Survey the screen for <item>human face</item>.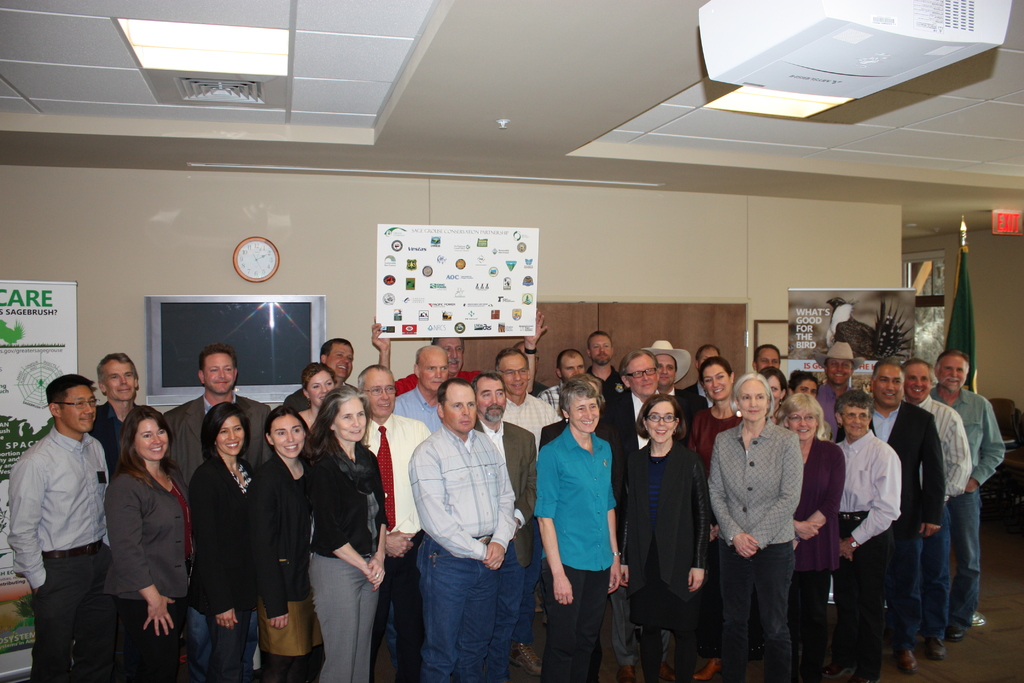
Survey found: l=826, t=353, r=854, b=381.
